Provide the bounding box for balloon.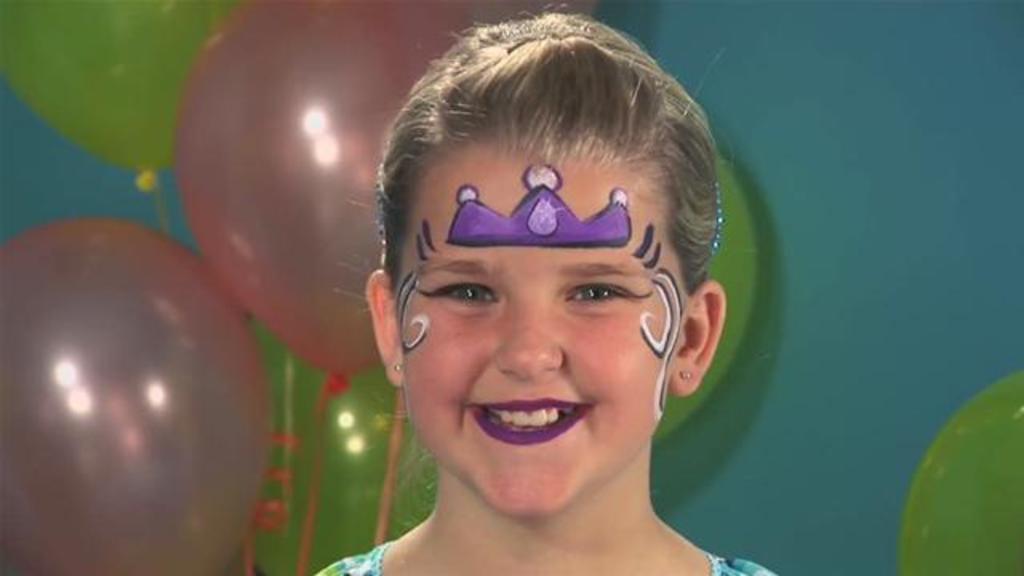
(246, 320, 438, 574).
